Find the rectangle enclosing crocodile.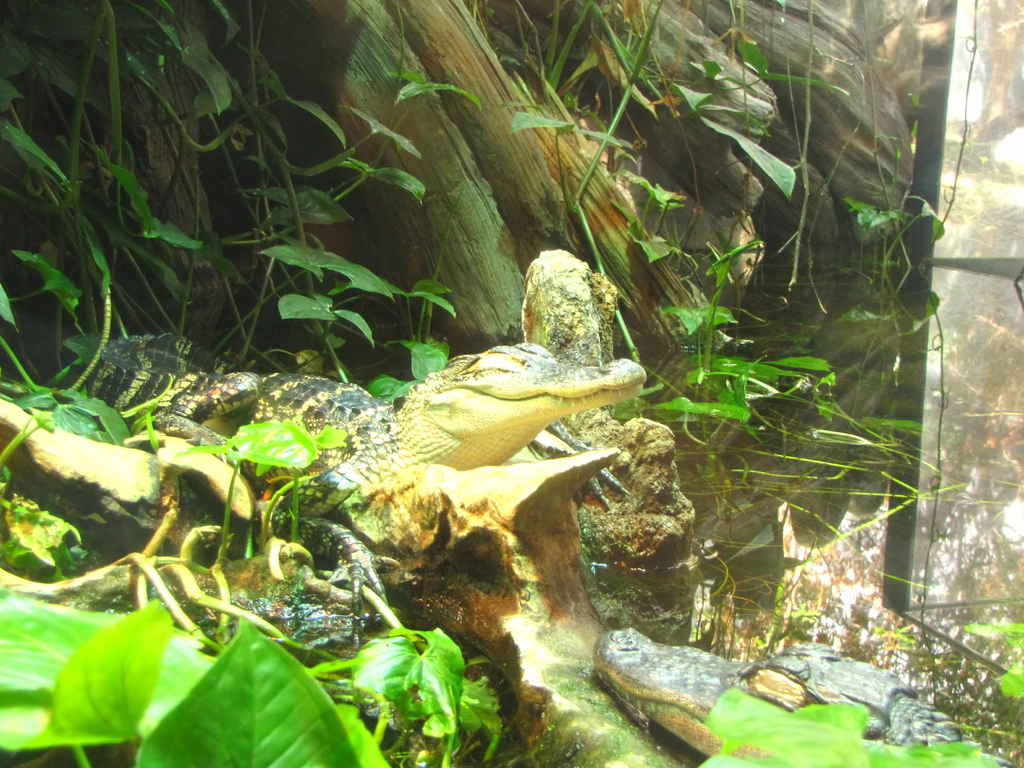
{"left": 90, "top": 334, "right": 649, "bottom": 619}.
